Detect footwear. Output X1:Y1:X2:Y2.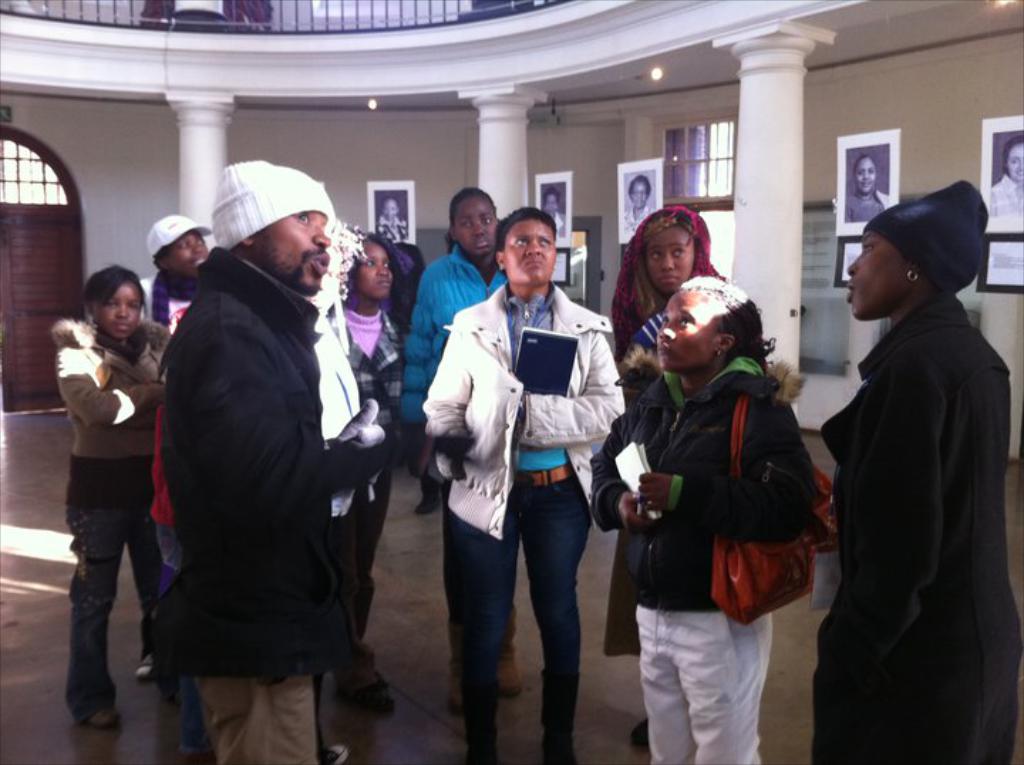
82:704:121:731.
